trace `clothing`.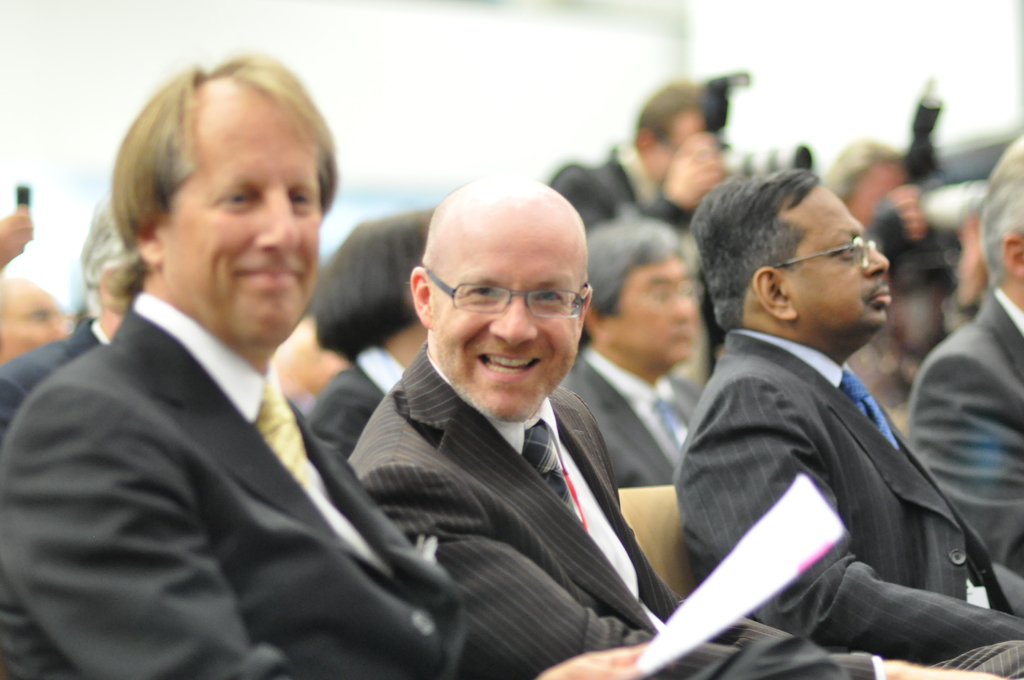
Traced to {"left": 345, "top": 337, "right": 1023, "bottom": 679}.
